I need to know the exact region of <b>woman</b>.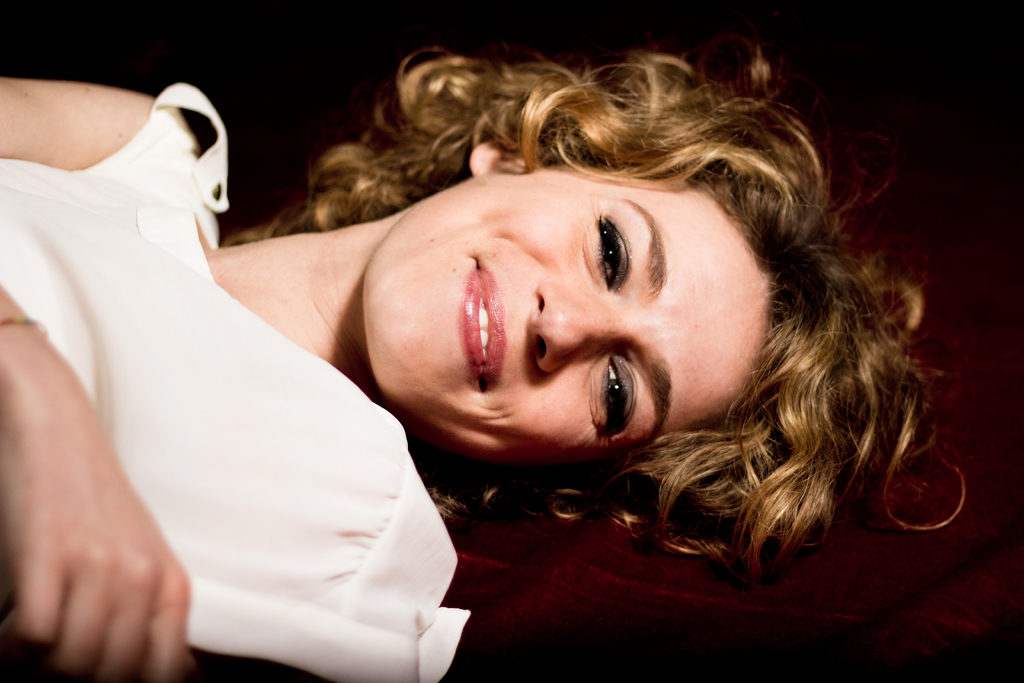
Region: pyautogui.locateOnScreen(12, 0, 1023, 662).
